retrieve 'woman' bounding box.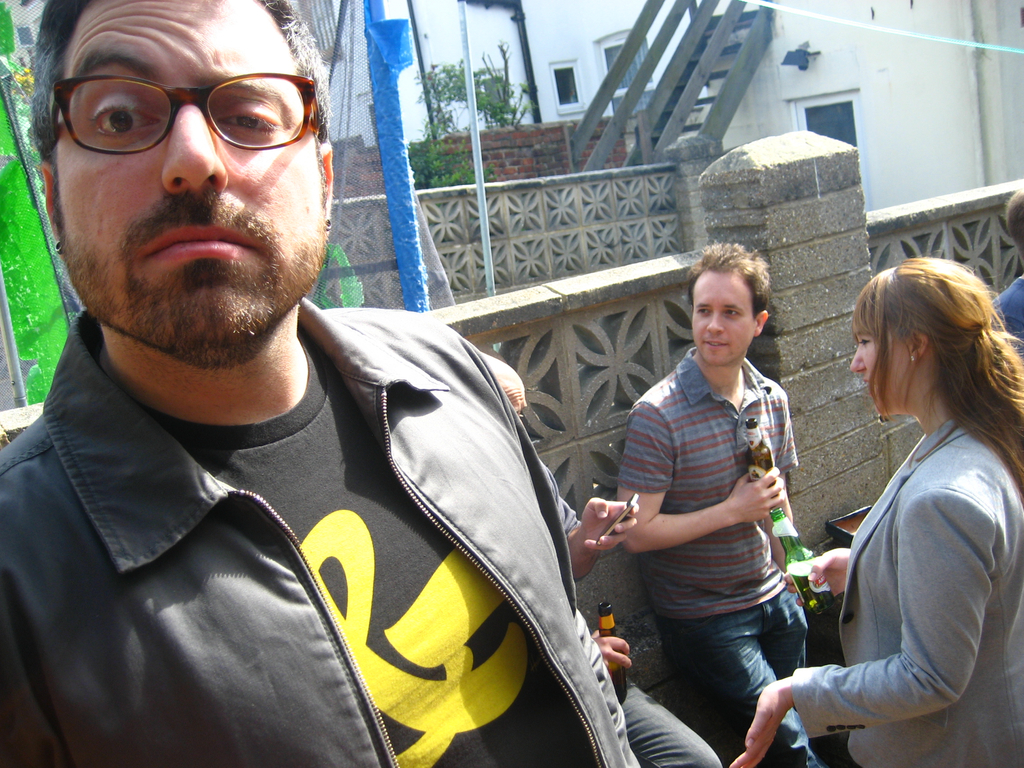
Bounding box: 771,235,1012,767.
